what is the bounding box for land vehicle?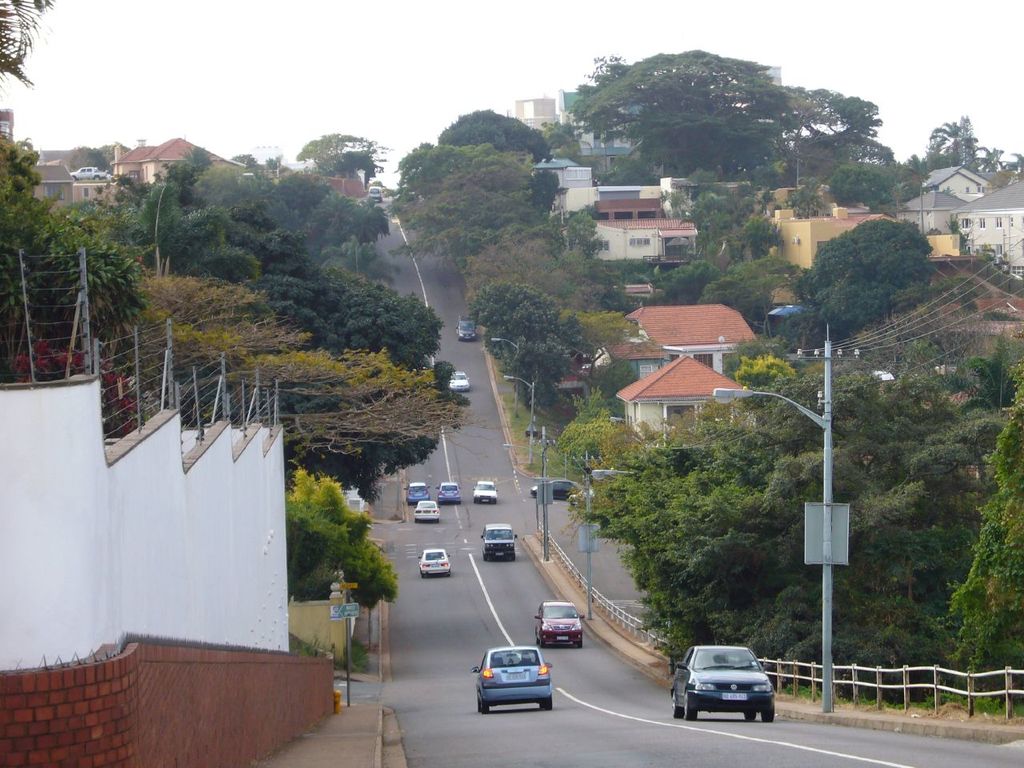
pyautogui.locateOnScreen(406, 484, 430, 504).
